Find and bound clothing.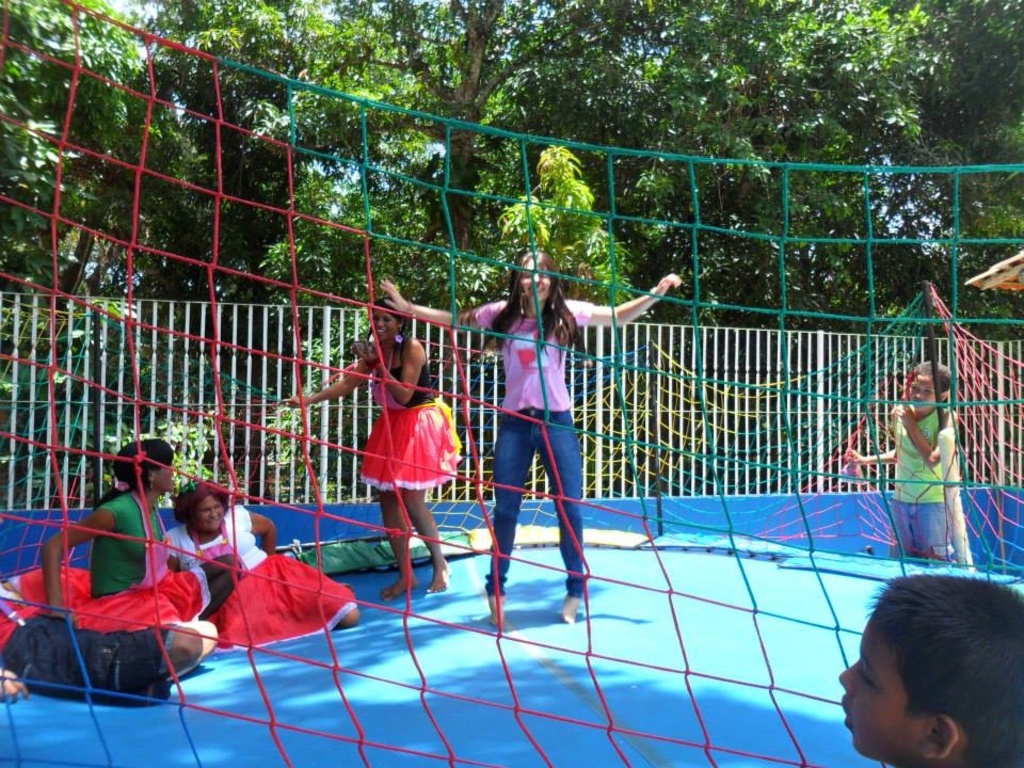
Bound: 349/337/465/496.
